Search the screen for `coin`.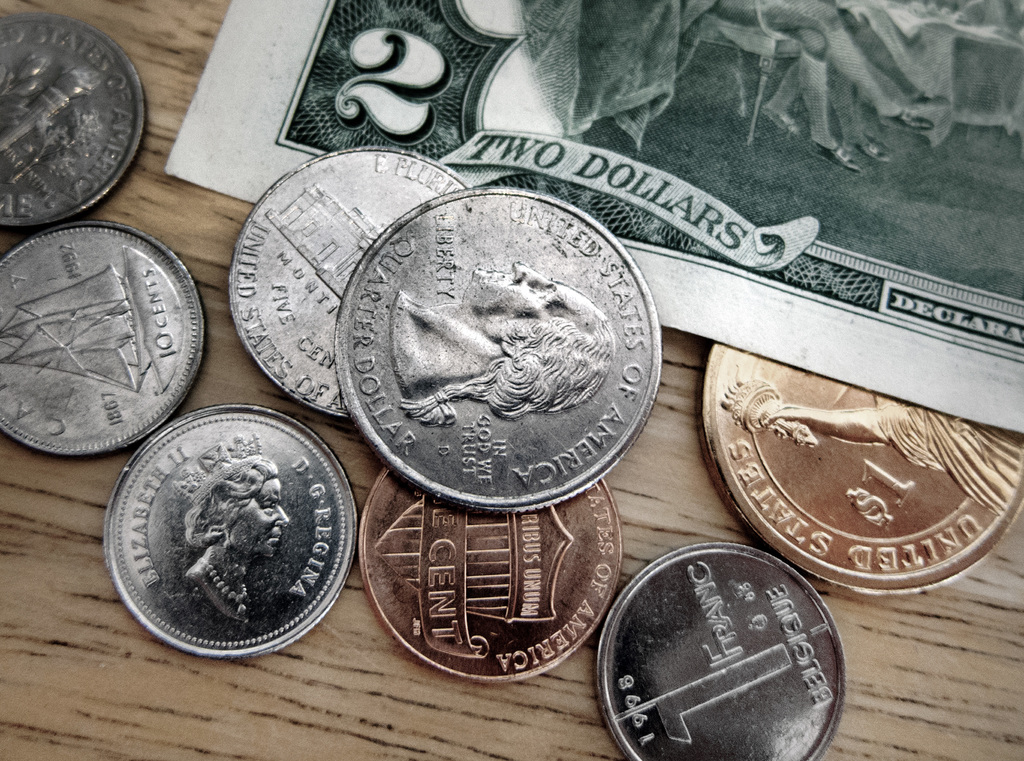
Found at (x1=0, y1=218, x2=207, y2=459).
